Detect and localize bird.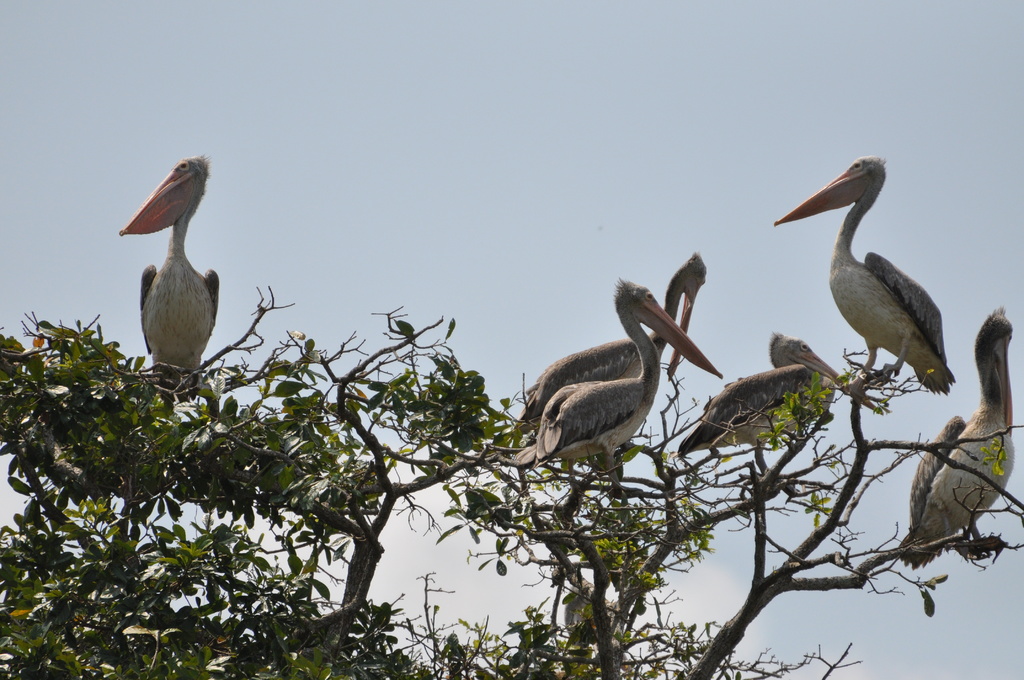
Localized at <bbox>521, 254, 705, 425</bbox>.
